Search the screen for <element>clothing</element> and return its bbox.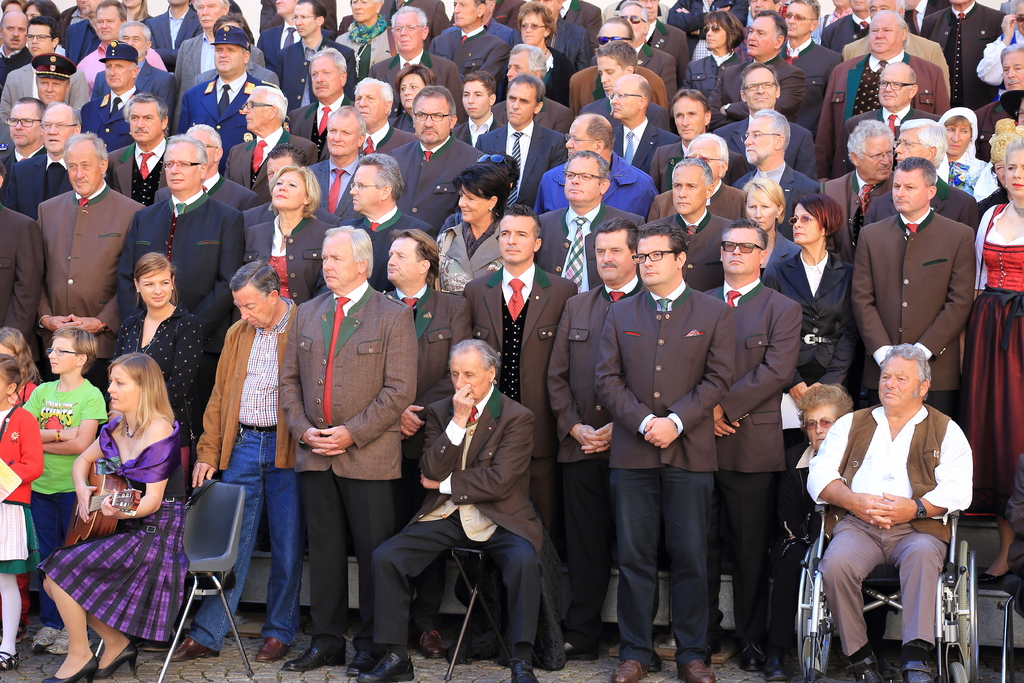
Found: region(667, 0, 752, 57).
